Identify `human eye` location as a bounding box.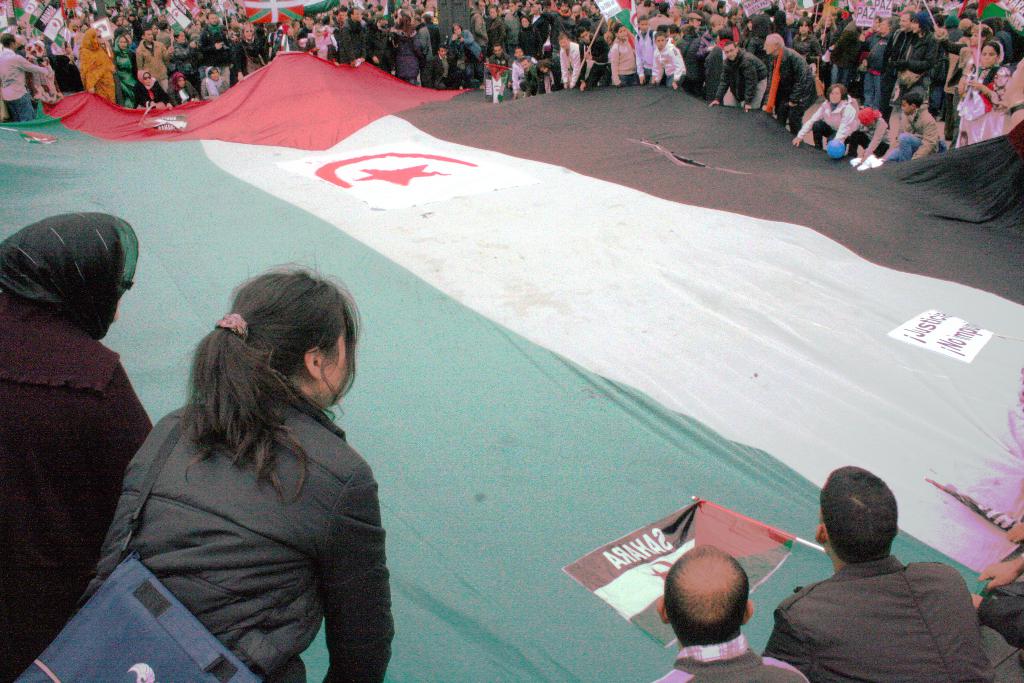
<box>988,51,1000,56</box>.
